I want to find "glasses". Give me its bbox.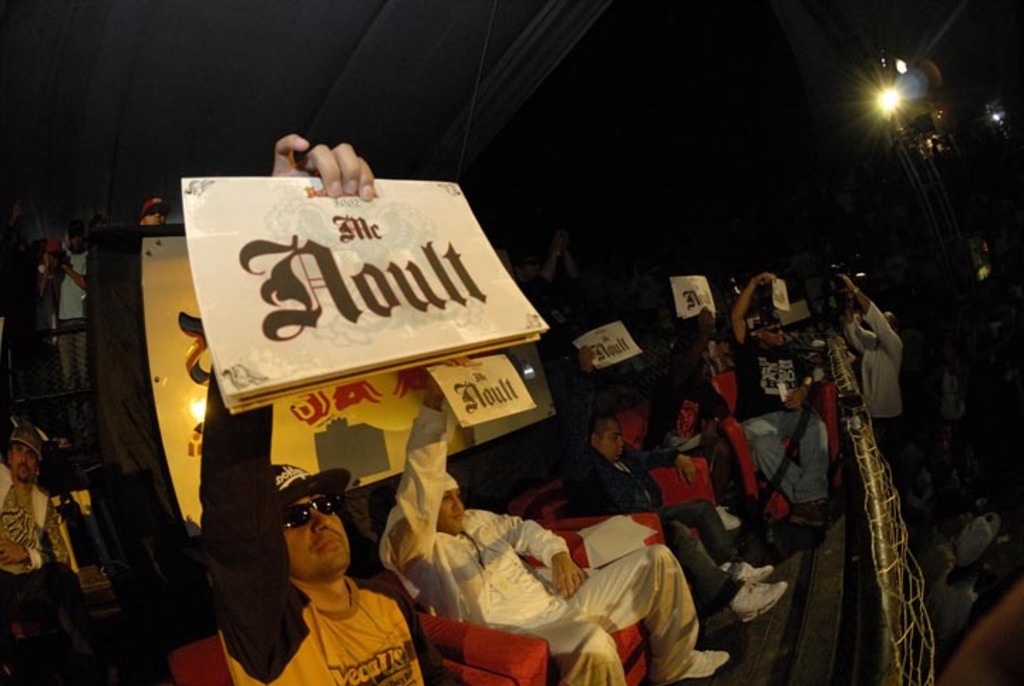
bbox(276, 492, 341, 541).
